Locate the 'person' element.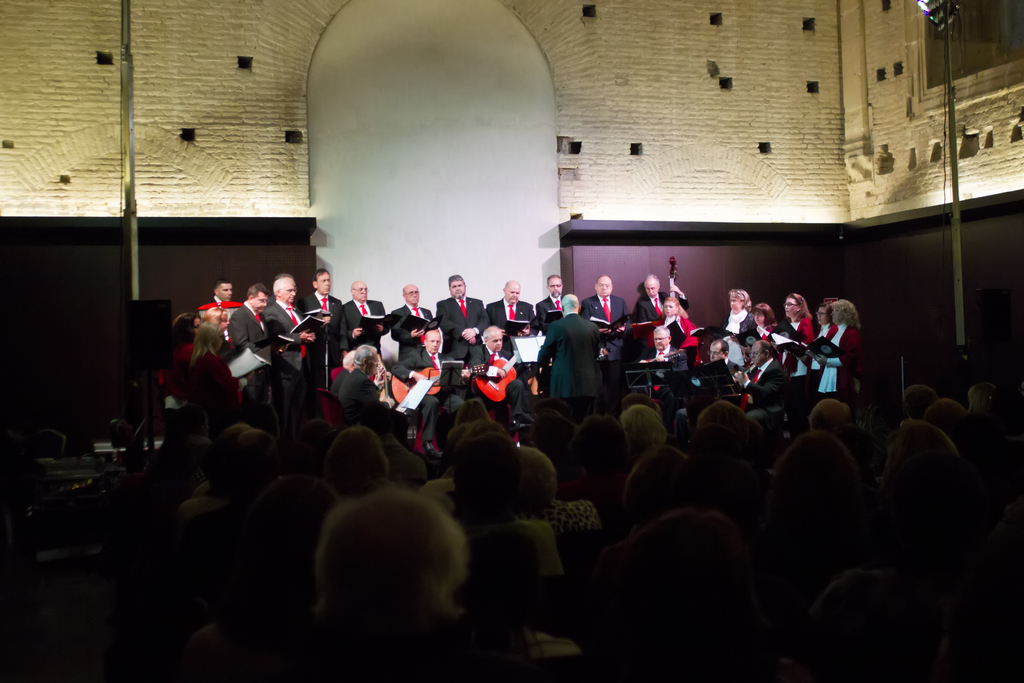
Element bbox: BBox(175, 418, 255, 552).
